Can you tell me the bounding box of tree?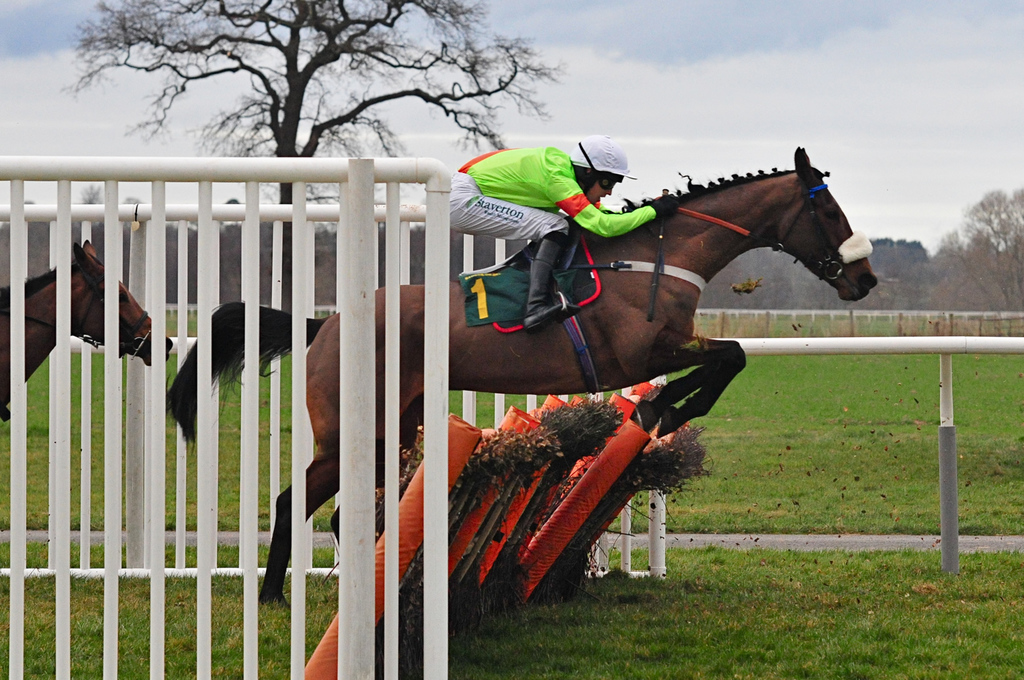
[x1=62, y1=0, x2=567, y2=309].
